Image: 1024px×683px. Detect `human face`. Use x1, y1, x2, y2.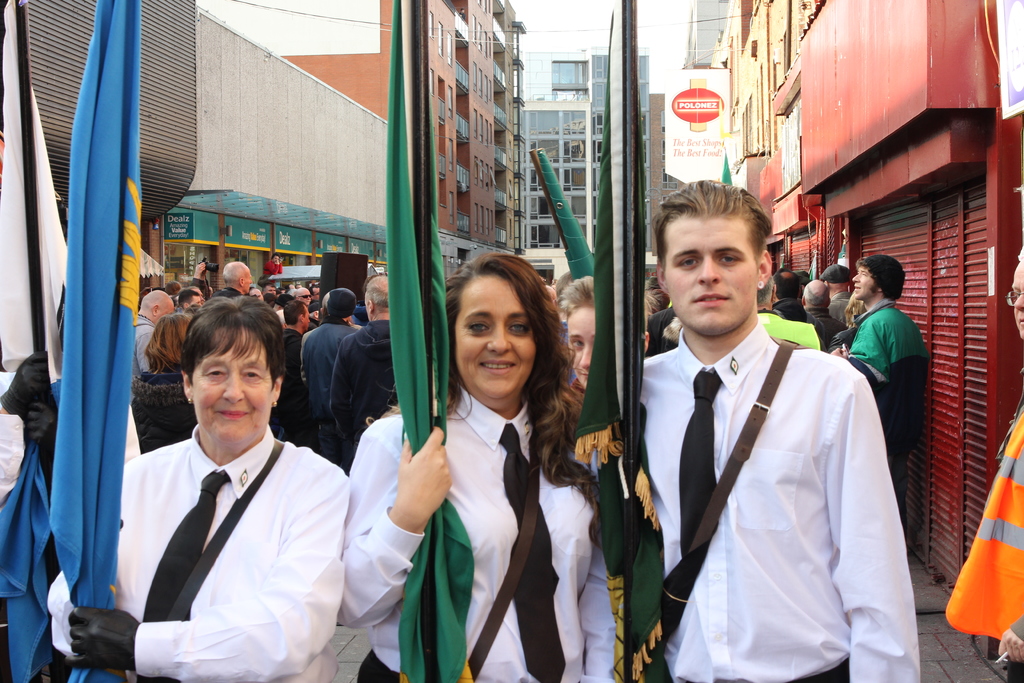
851, 267, 877, 299.
